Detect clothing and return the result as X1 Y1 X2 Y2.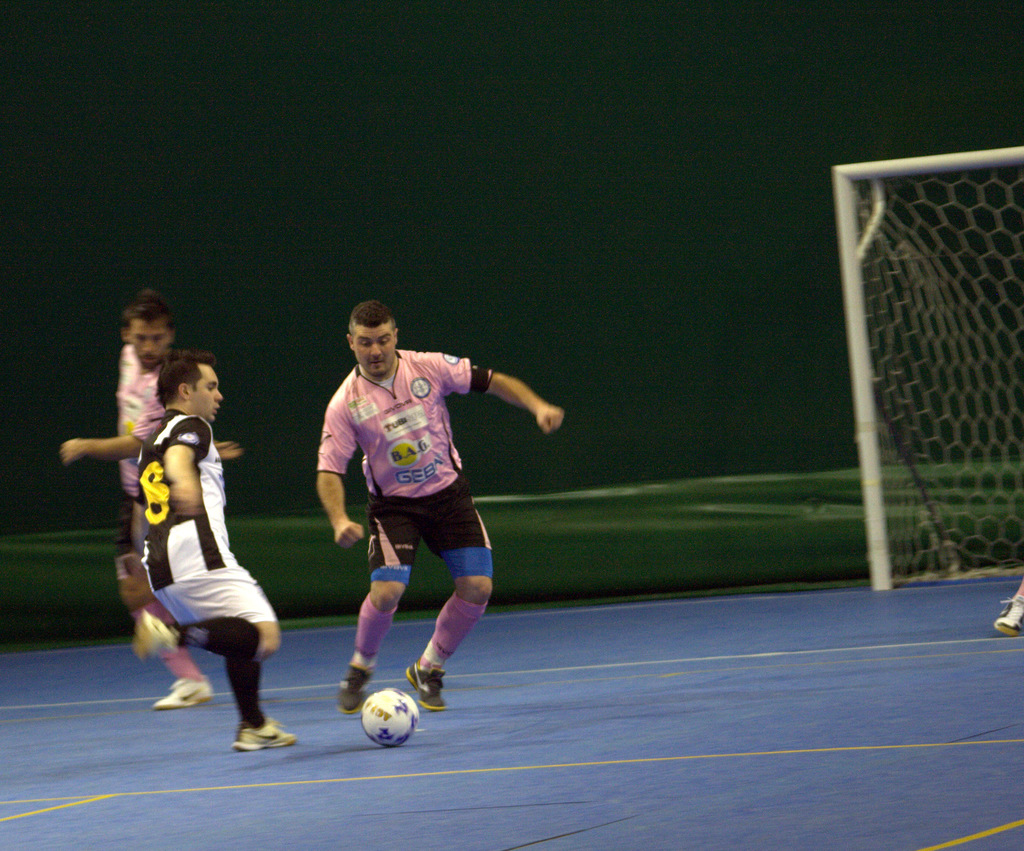
113 343 163 629.
